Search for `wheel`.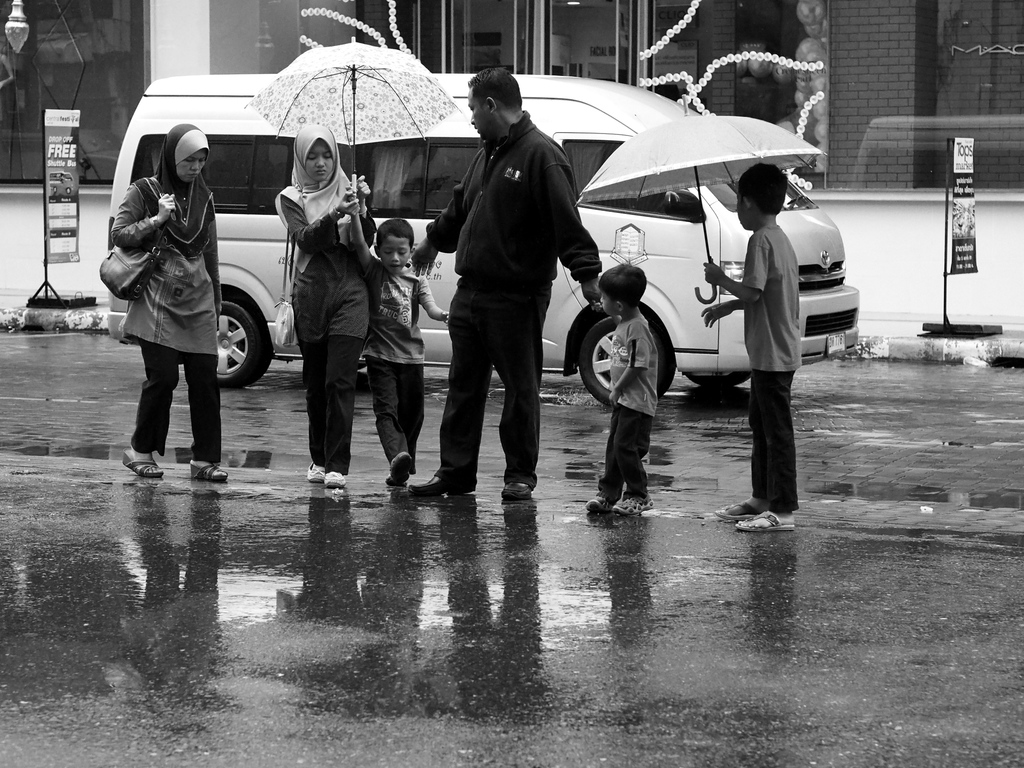
Found at [left=571, top=307, right=671, bottom=399].
